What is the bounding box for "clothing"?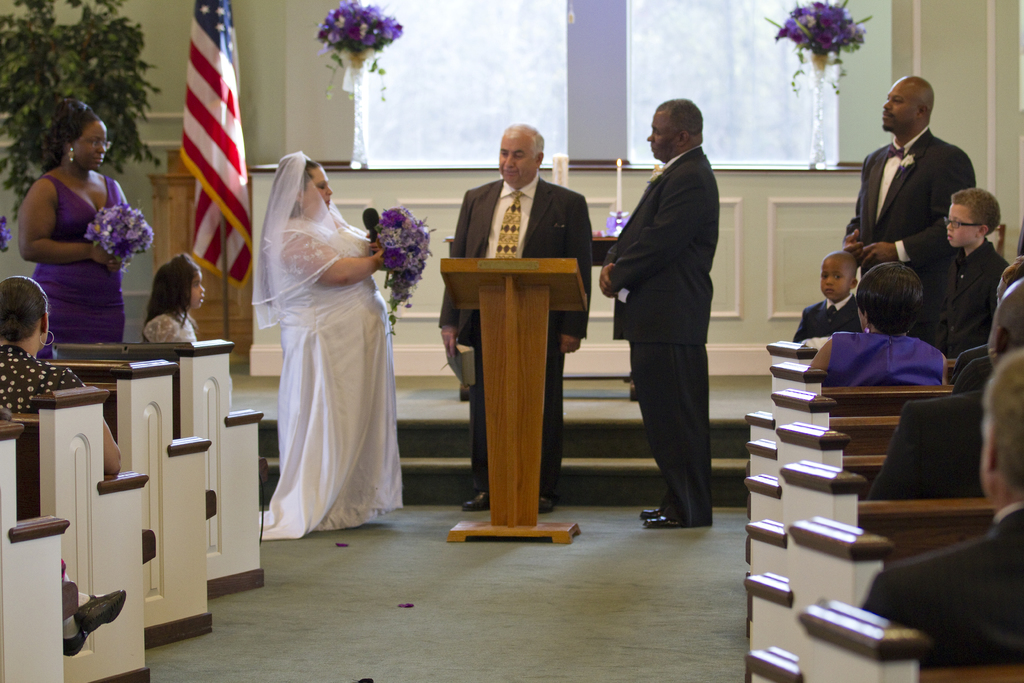
(x1=785, y1=292, x2=864, y2=342).
